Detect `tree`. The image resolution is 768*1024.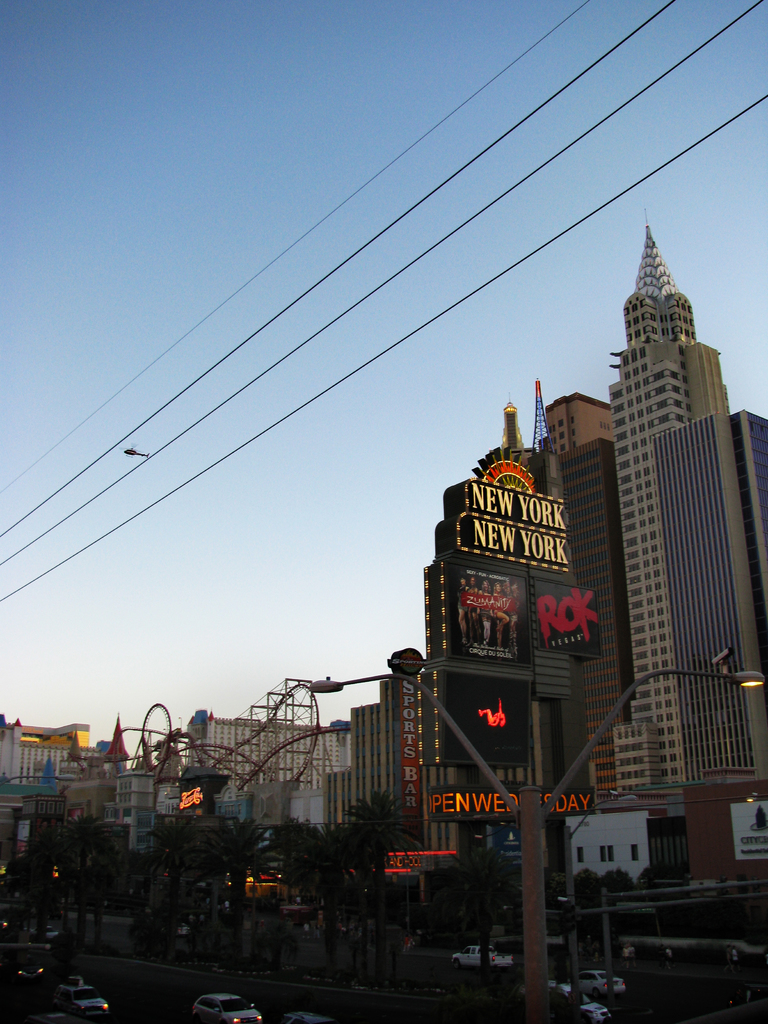
select_region(574, 866, 639, 916).
